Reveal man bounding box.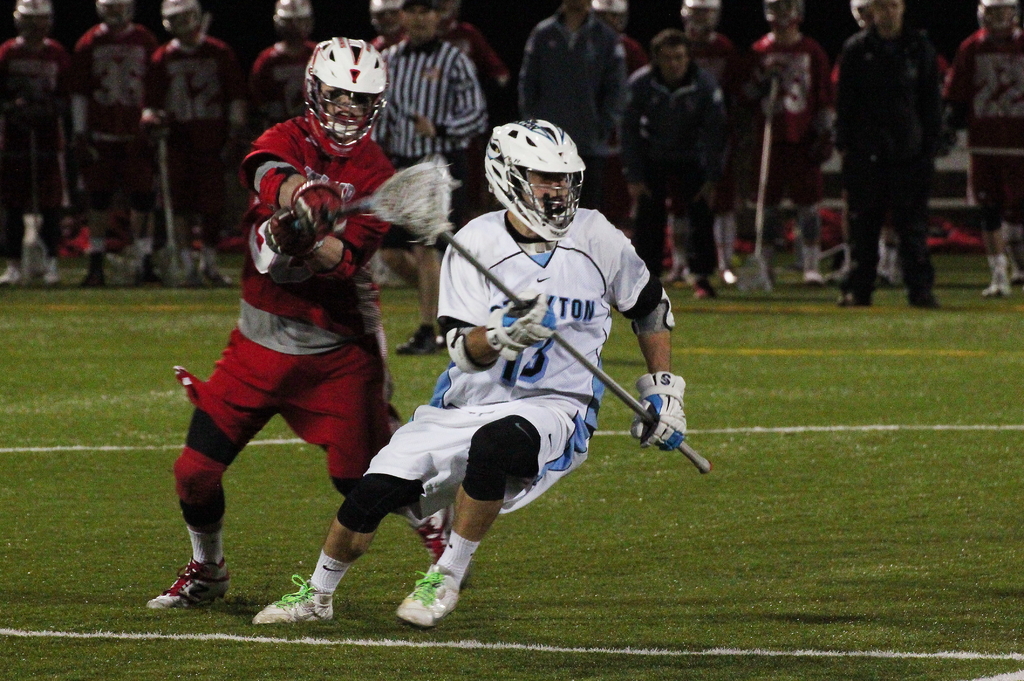
Revealed: (x1=746, y1=0, x2=840, y2=284).
